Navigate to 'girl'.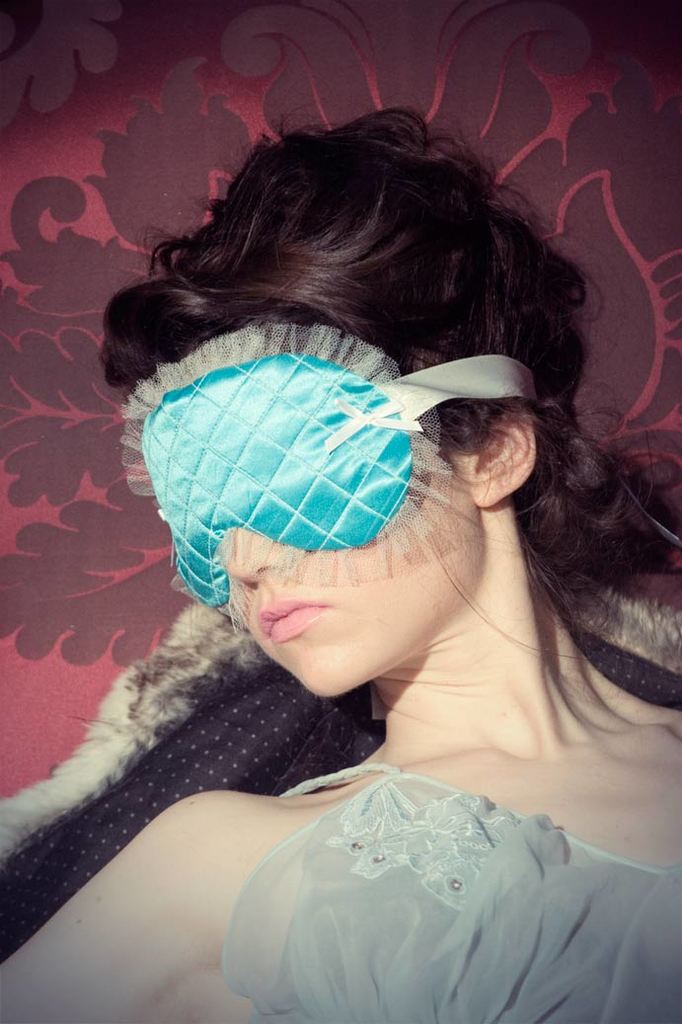
Navigation target: 0/106/681/1023.
